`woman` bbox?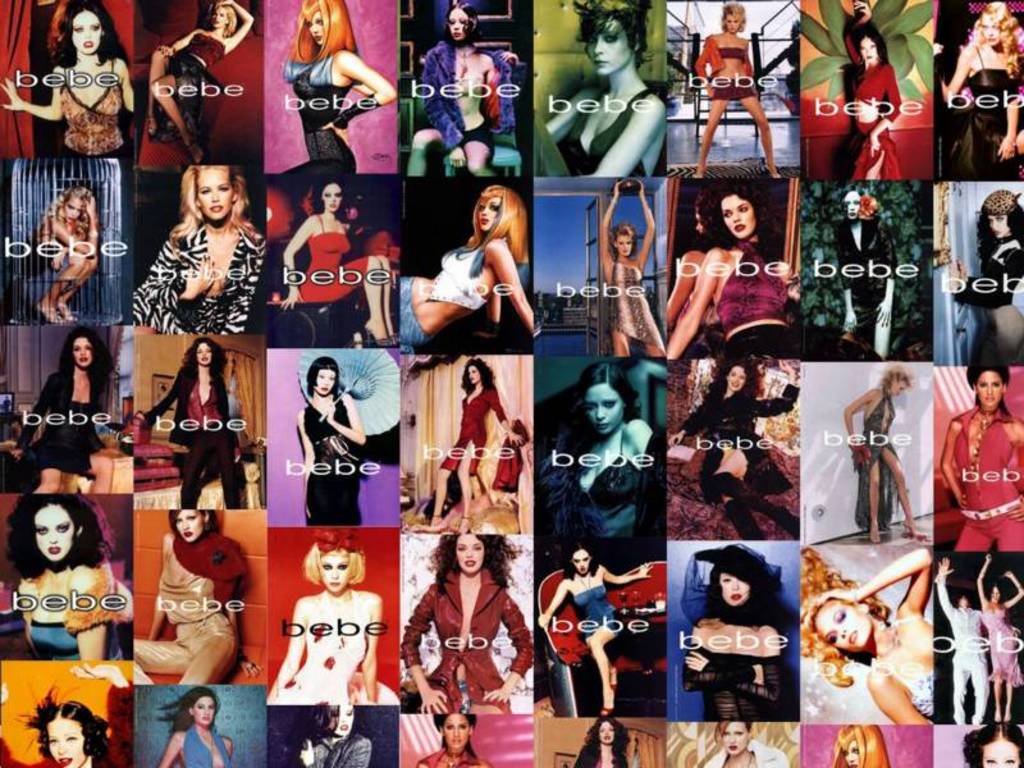
region(147, 1, 257, 165)
